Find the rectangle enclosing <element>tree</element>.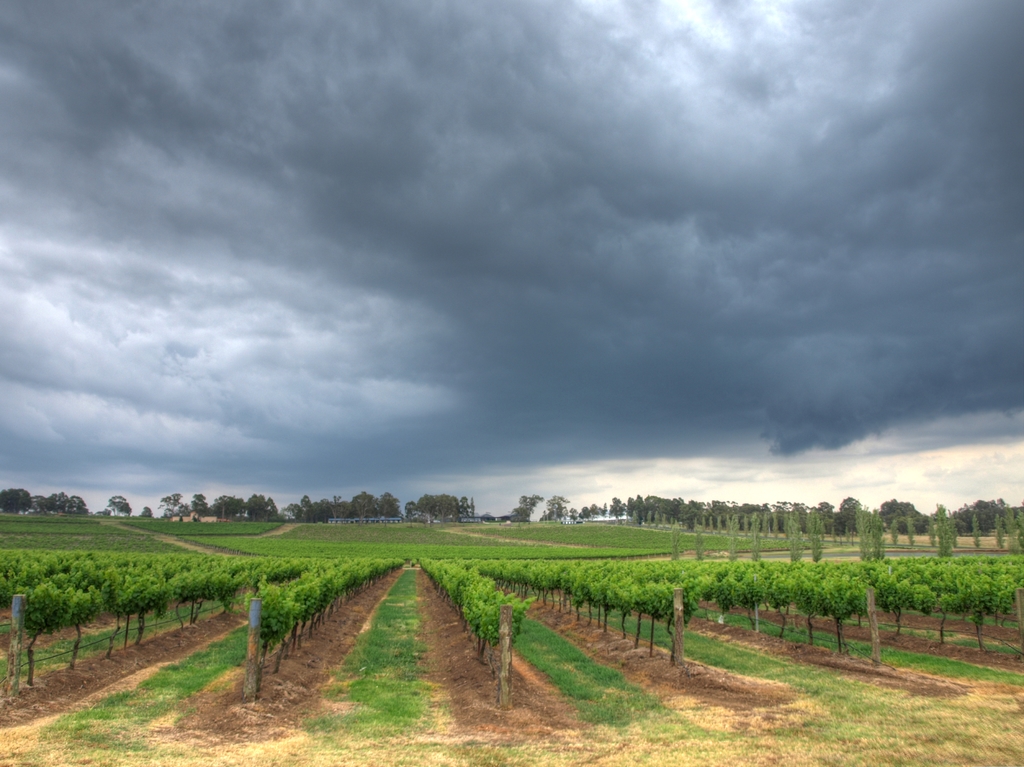
box(34, 491, 82, 518).
